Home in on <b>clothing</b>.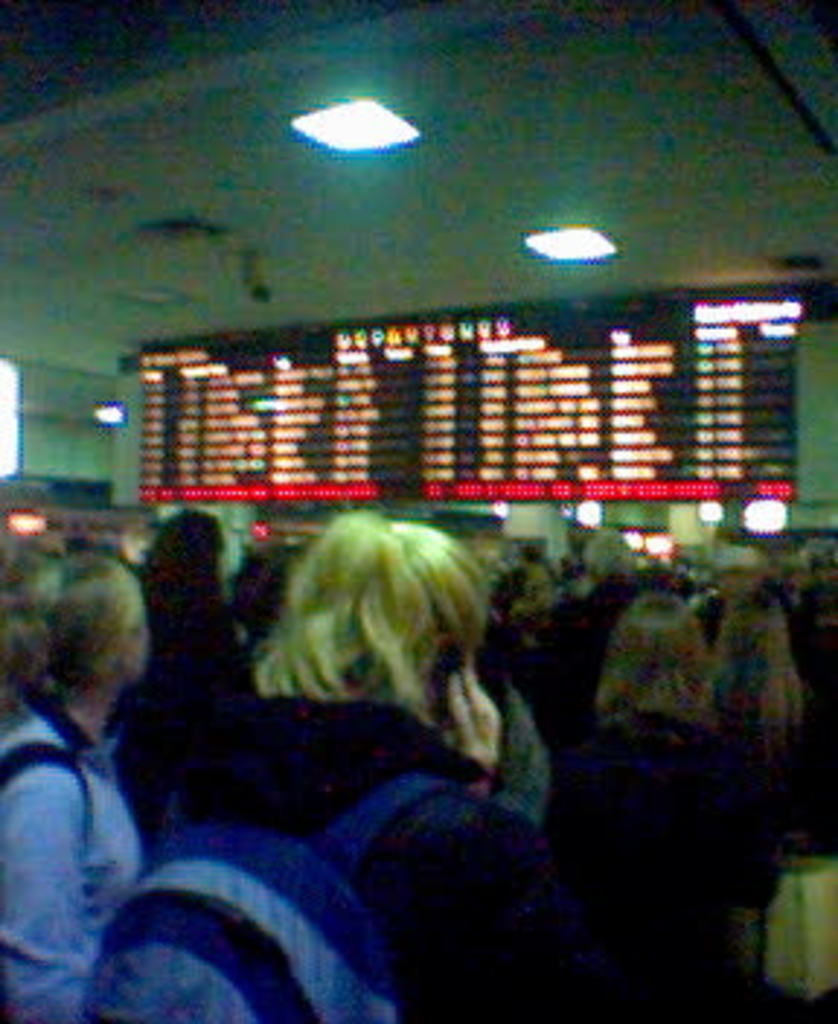
Homed in at select_region(0, 687, 151, 1021).
